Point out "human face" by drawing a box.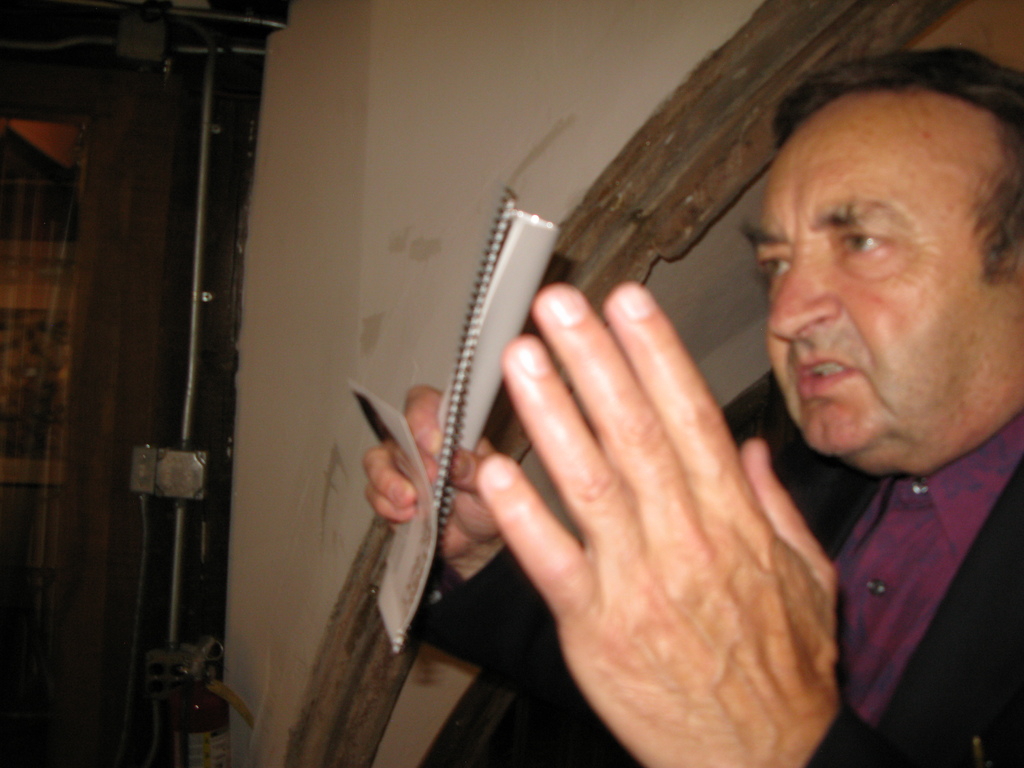
select_region(744, 131, 1023, 479).
